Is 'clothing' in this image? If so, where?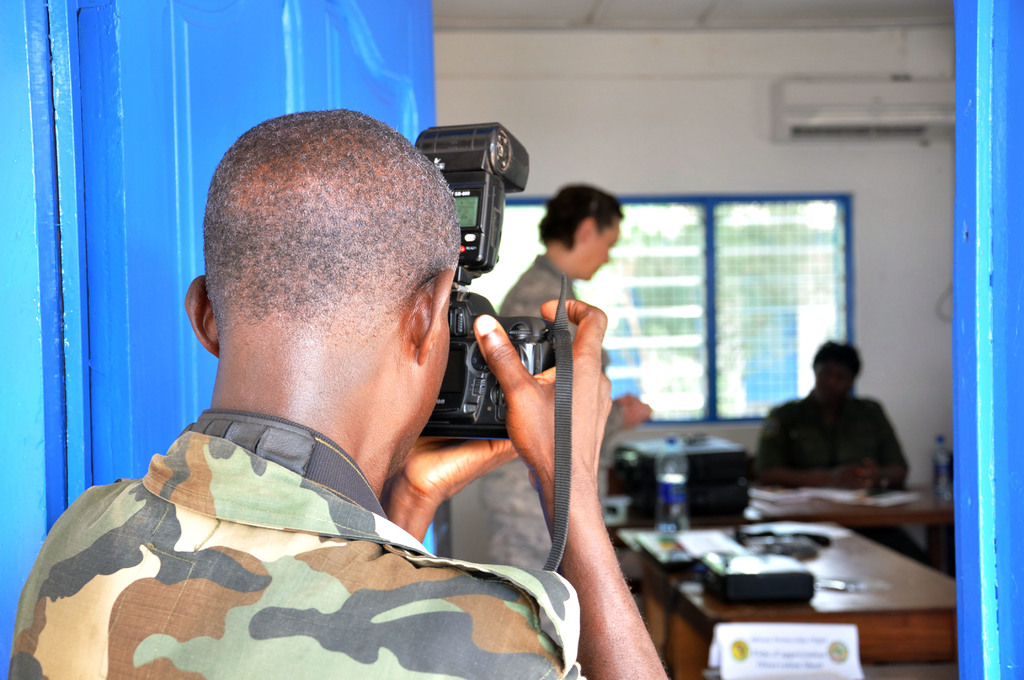
Yes, at BBox(758, 389, 922, 558).
